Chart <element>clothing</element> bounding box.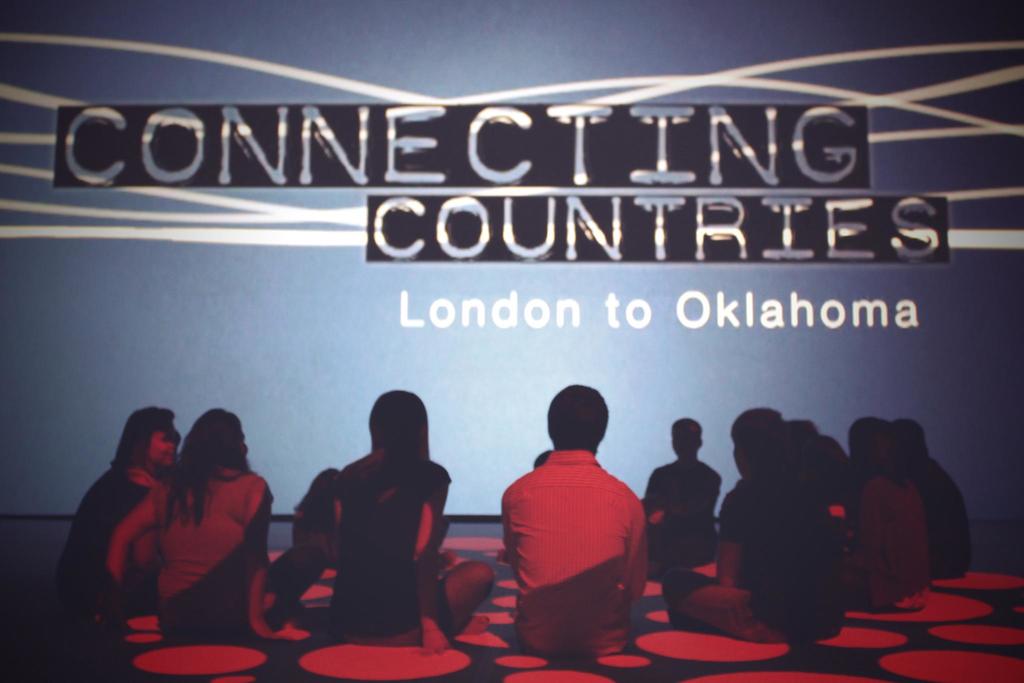
Charted: [x1=660, y1=457, x2=713, y2=564].
